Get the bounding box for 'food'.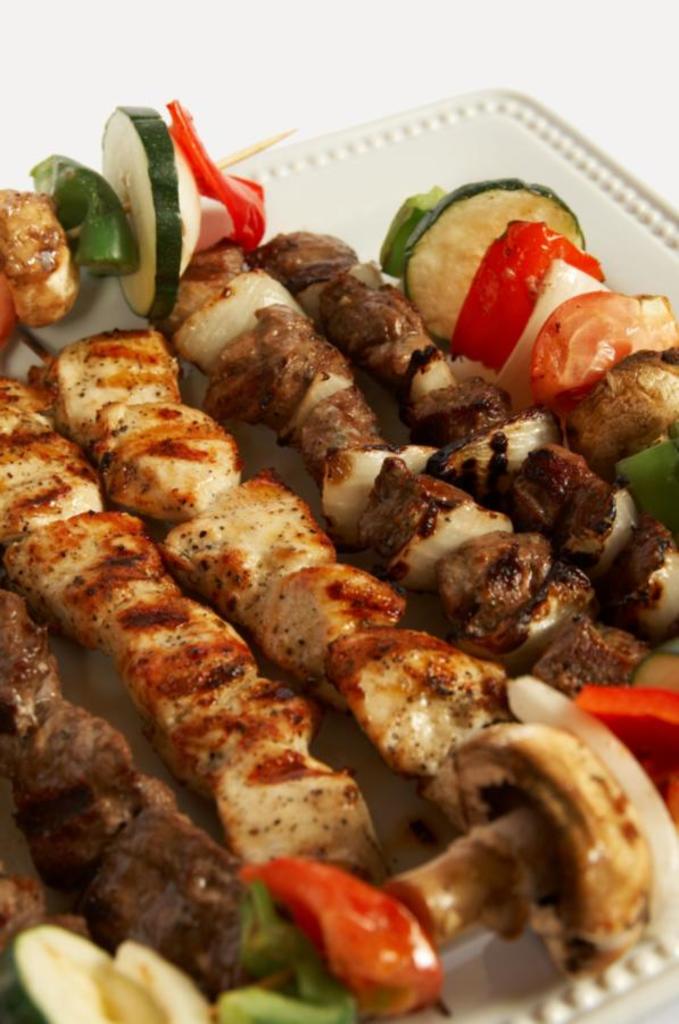
31 922 656 1023.
